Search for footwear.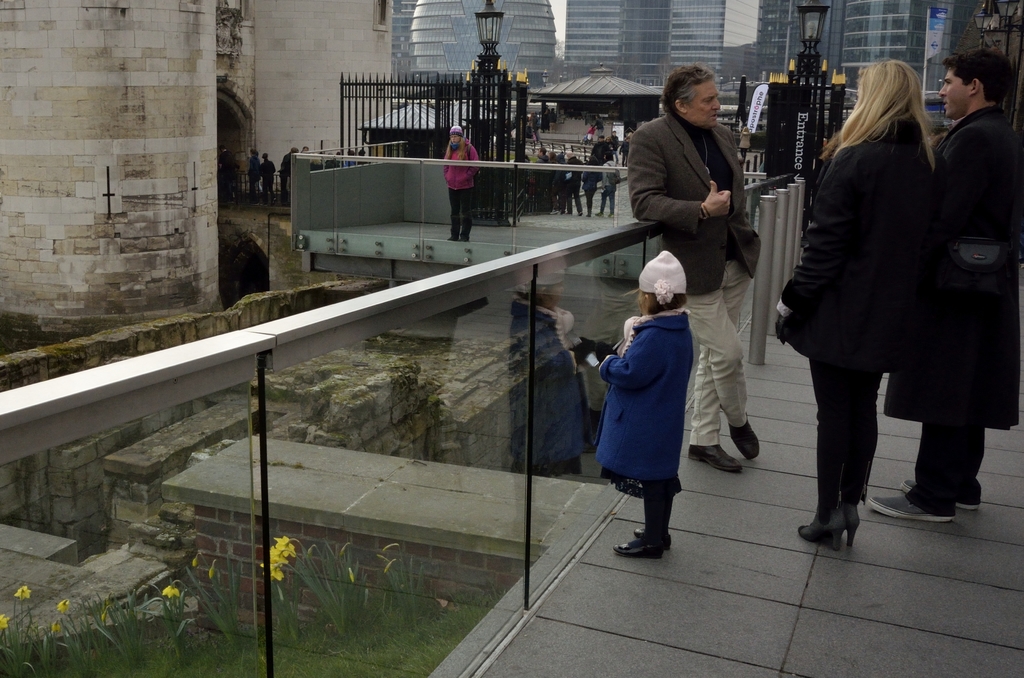
Found at crop(822, 499, 854, 550).
